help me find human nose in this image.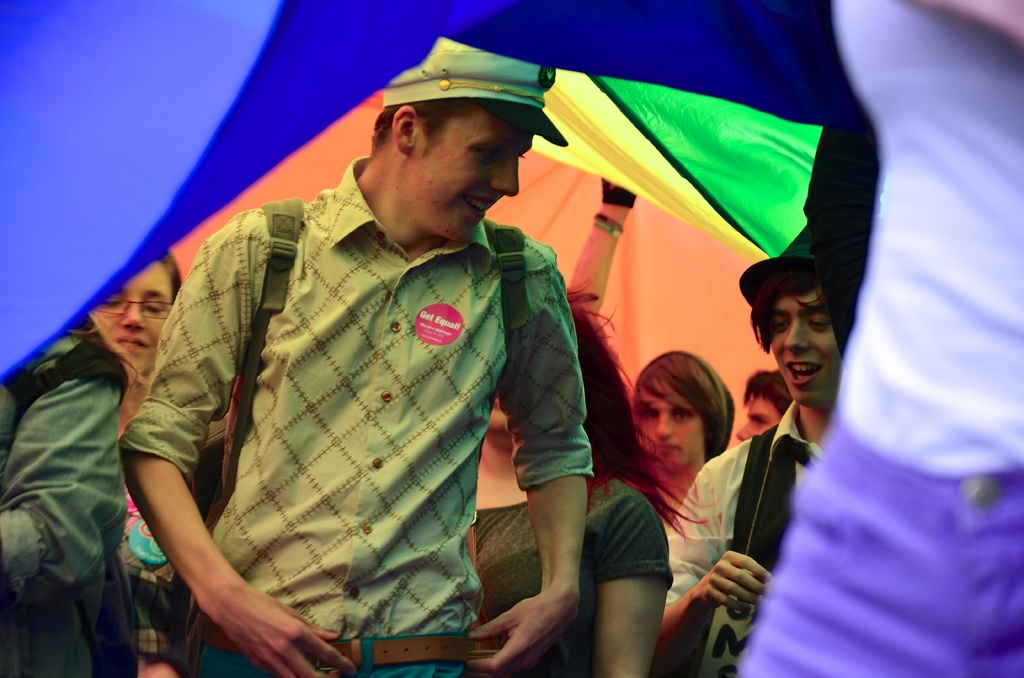
Found it: Rect(735, 417, 754, 439).
